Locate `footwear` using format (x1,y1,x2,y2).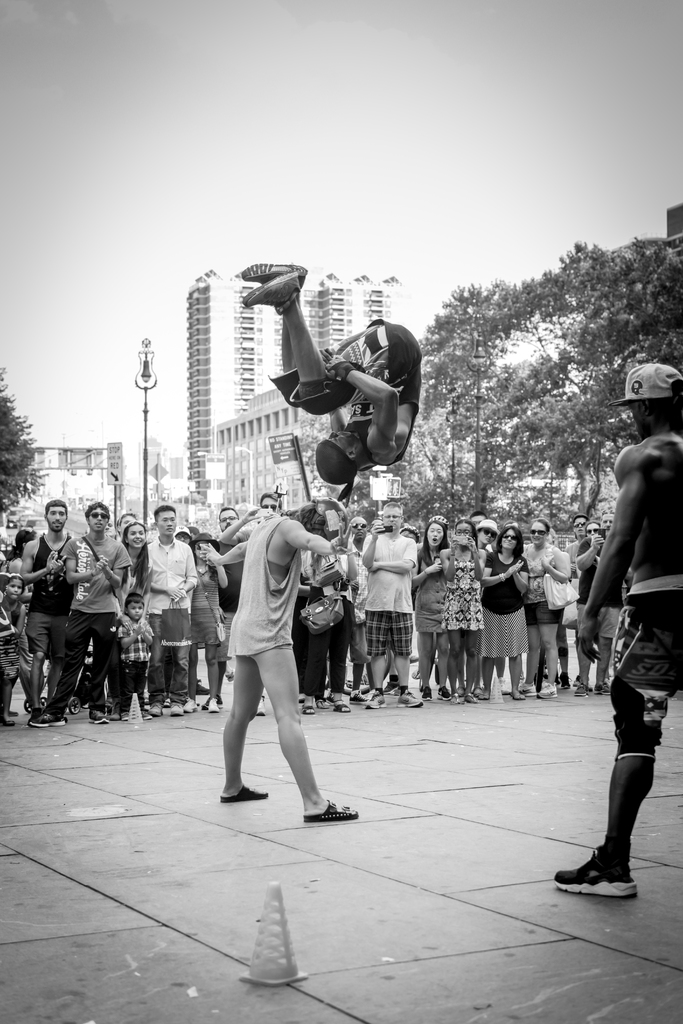
(29,709,68,728).
